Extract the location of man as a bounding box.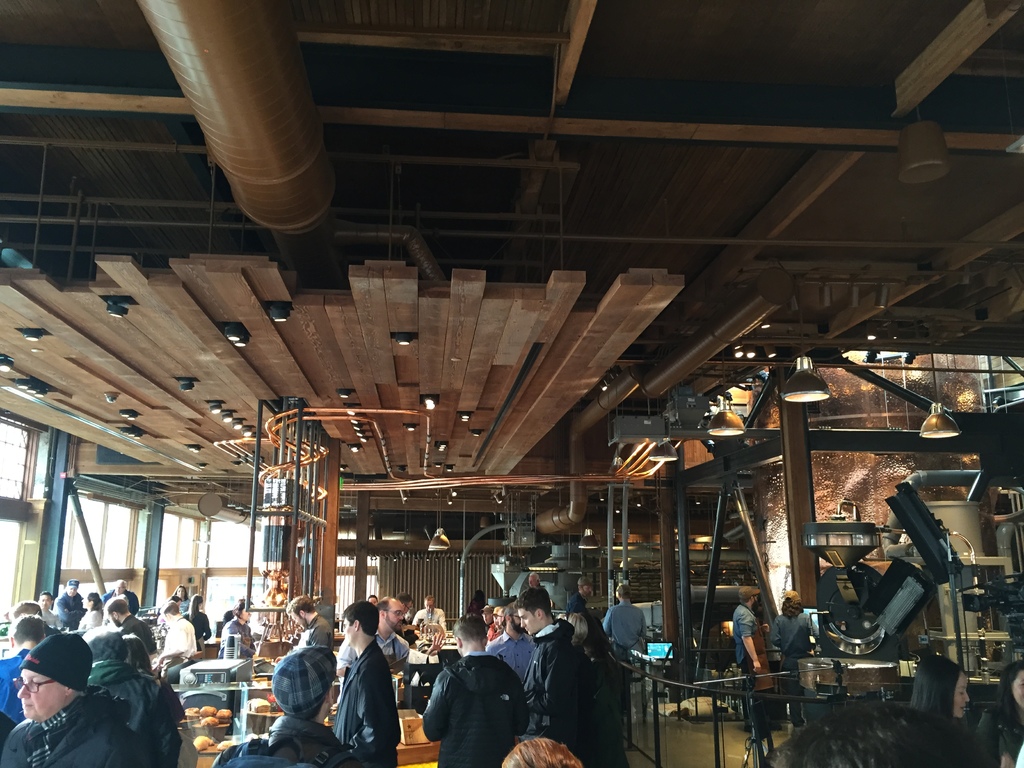
{"left": 514, "top": 586, "right": 573, "bottom": 723}.
